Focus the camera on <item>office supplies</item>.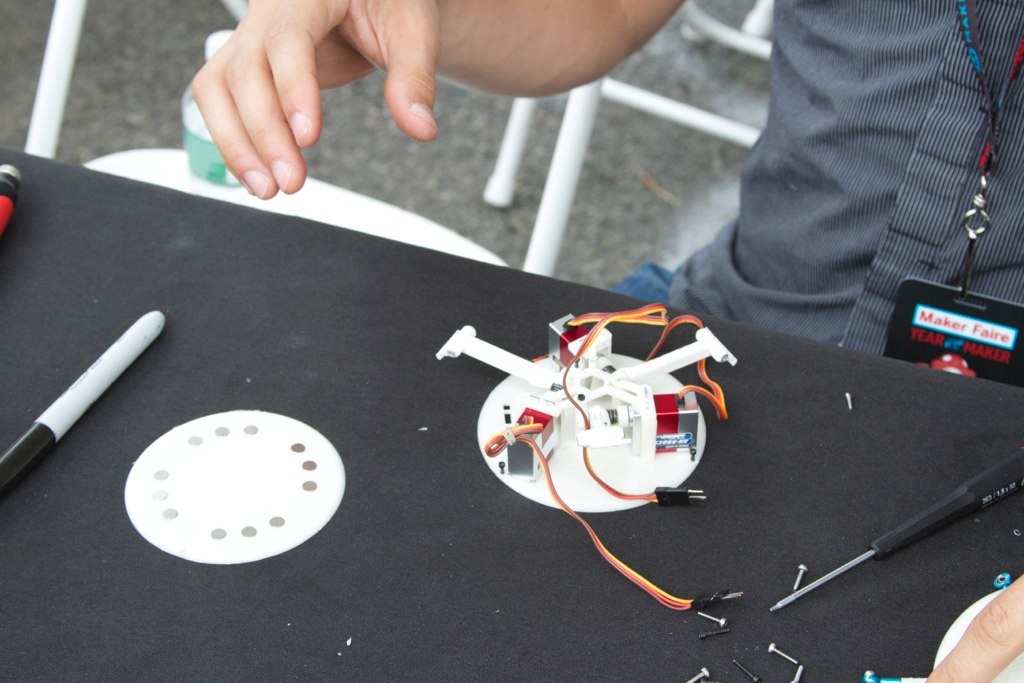
Focus region: left=127, top=412, right=351, bottom=566.
